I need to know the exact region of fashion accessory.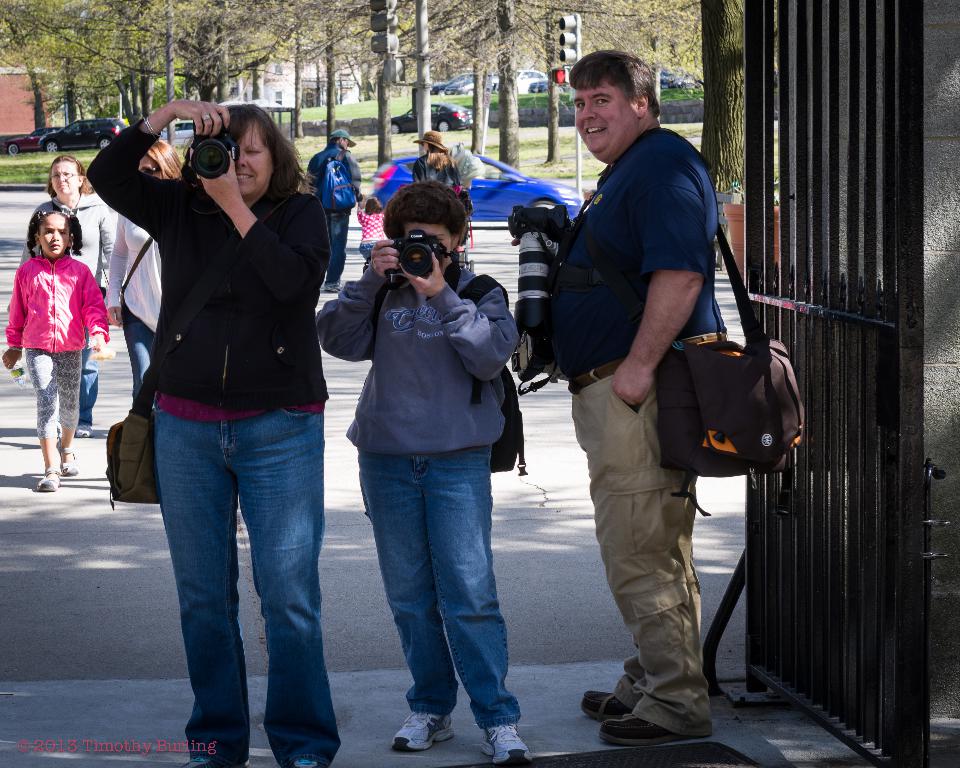
Region: 32,469,60,495.
